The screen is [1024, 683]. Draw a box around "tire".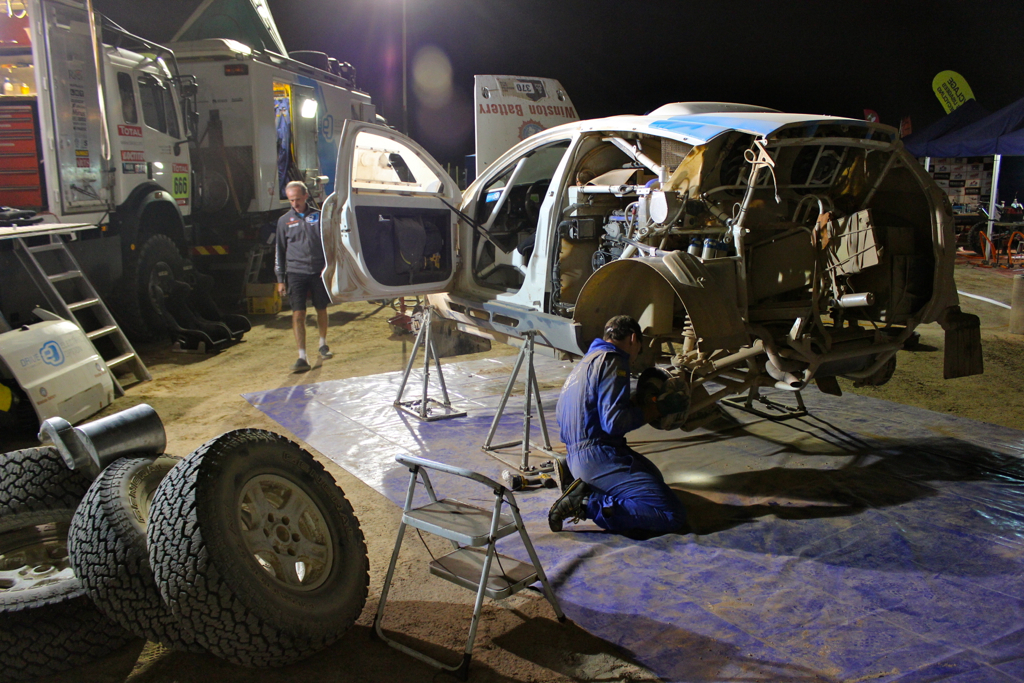
<box>111,236,183,342</box>.
